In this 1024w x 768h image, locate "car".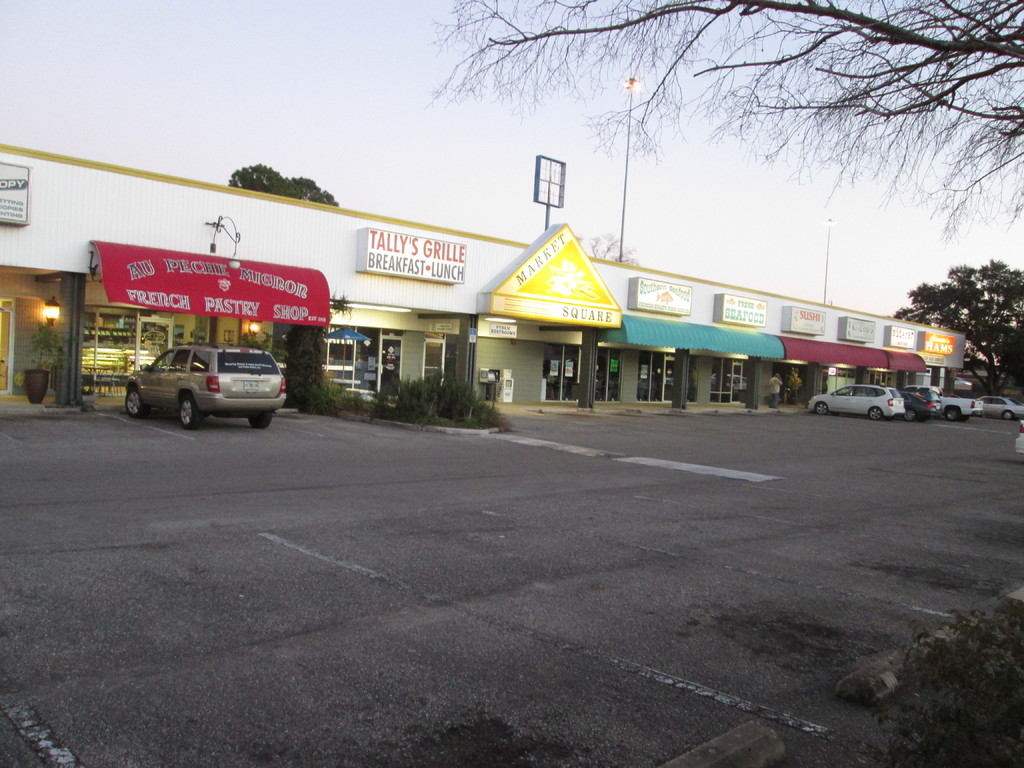
Bounding box: 808 381 908 421.
